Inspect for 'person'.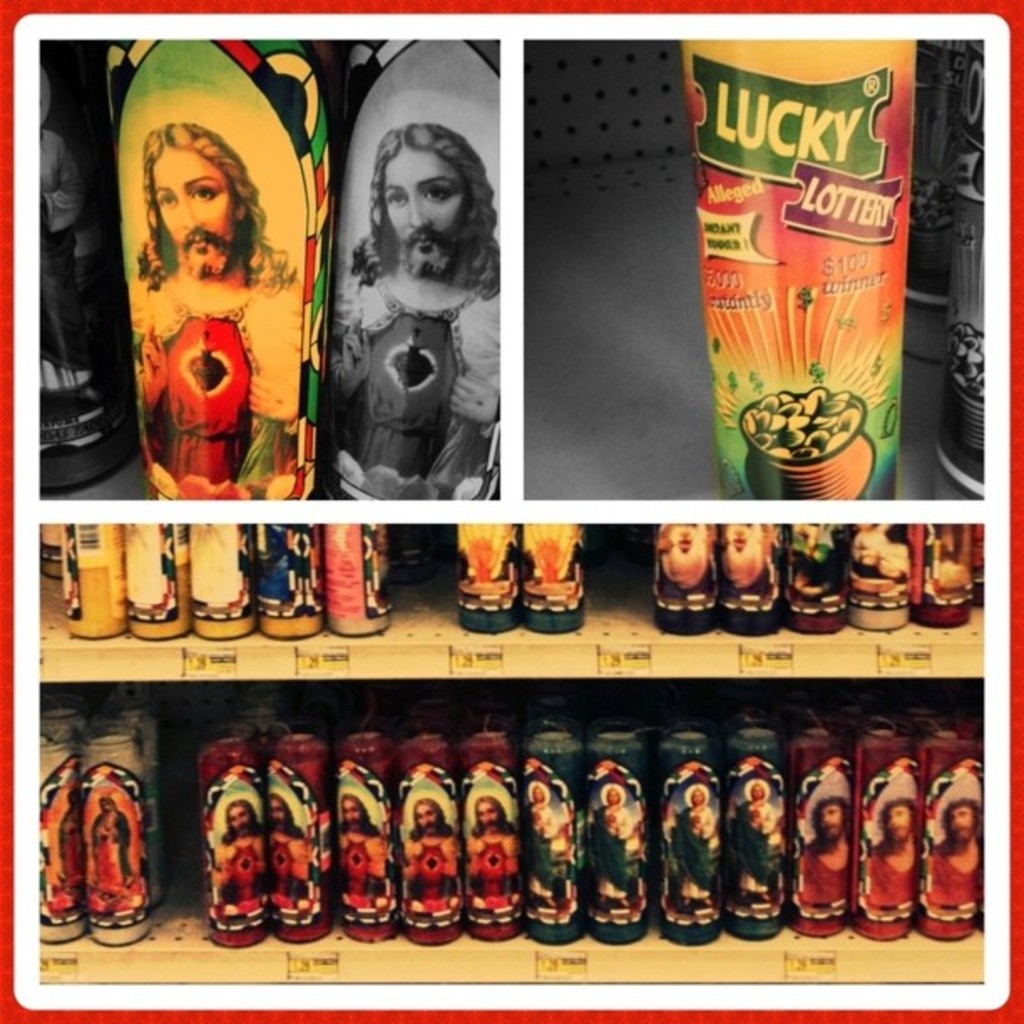
Inspection: BBox(271, 795, 313, 922).
